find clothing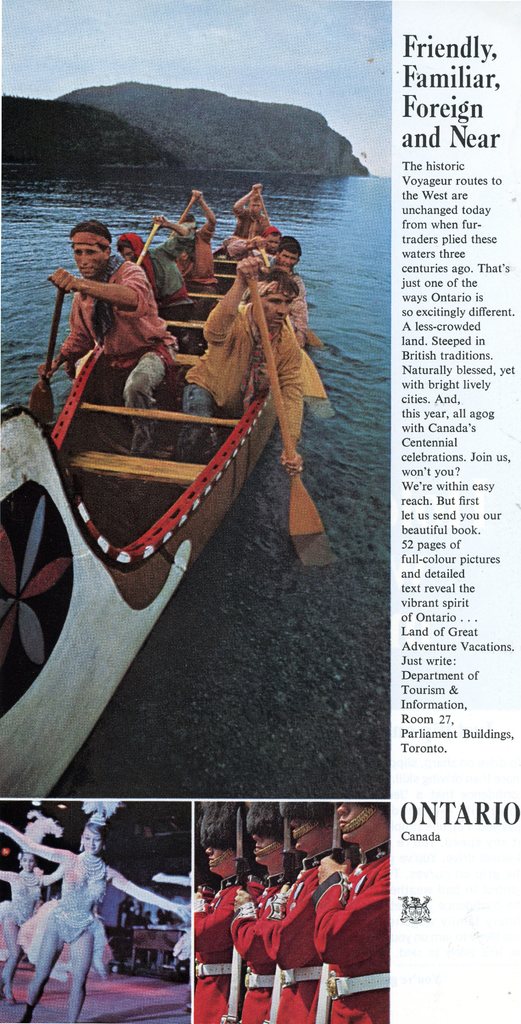
bbox=[15, 849, 113, 986]
